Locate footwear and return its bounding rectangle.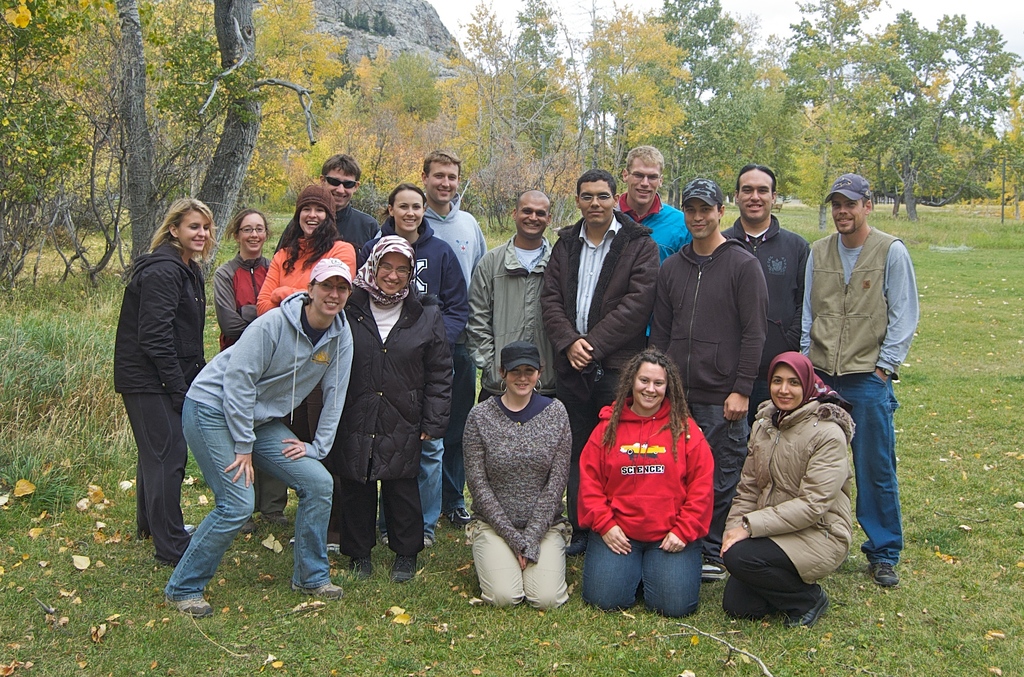
region(443, 505, 474, 530).
